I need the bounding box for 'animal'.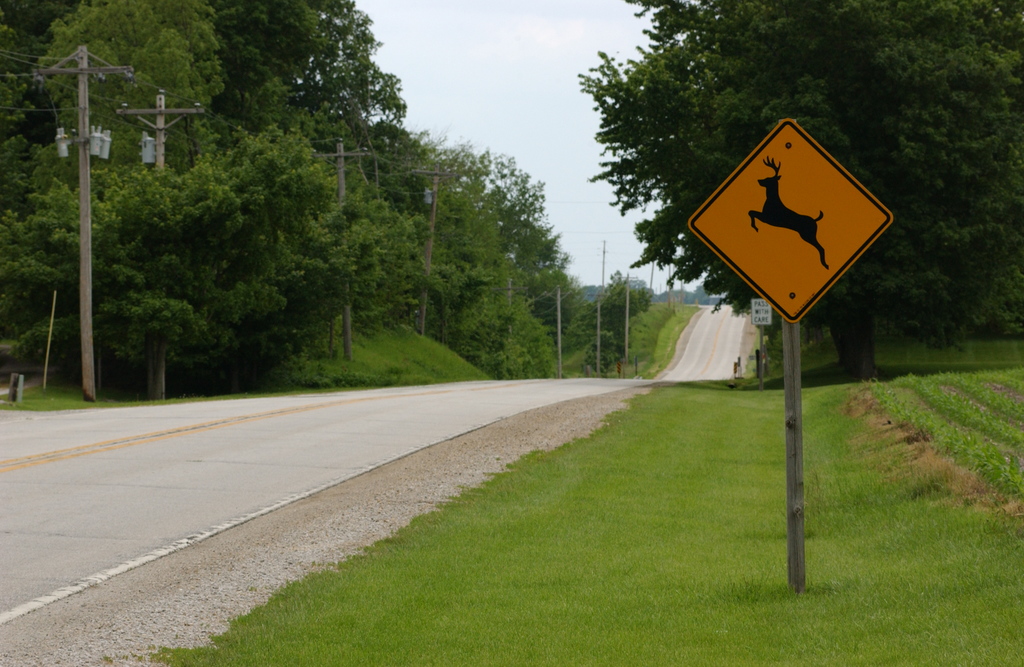
Here it is: region(749, 156, 830, 268).
